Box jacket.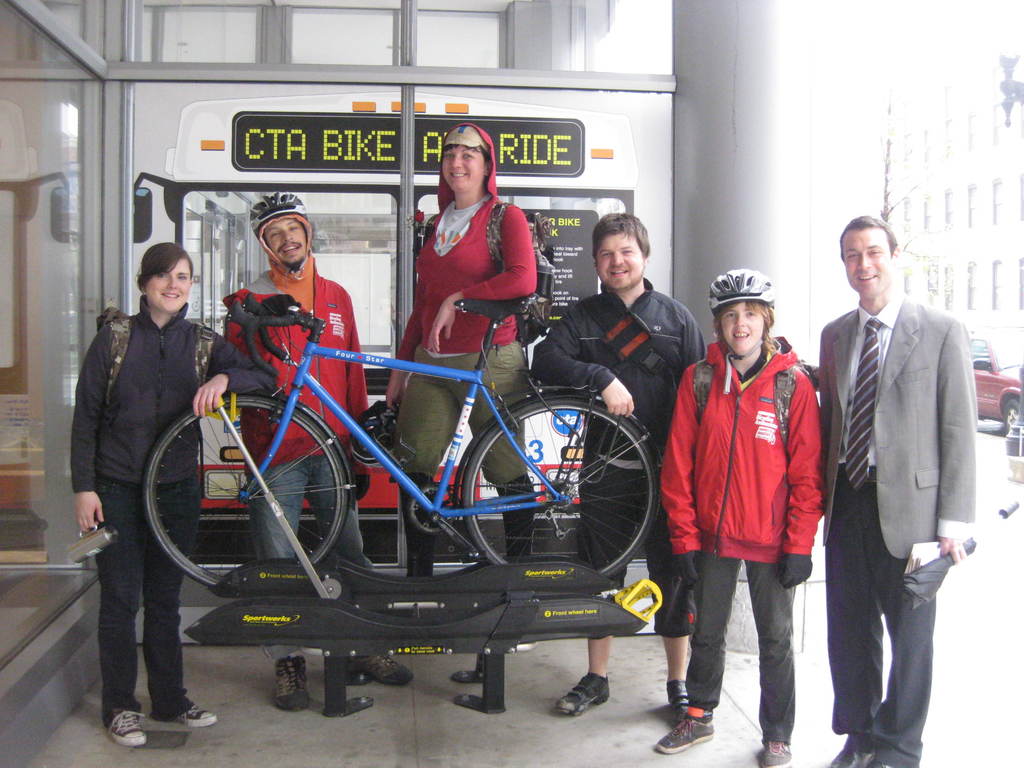
bbox=(398, 119, 541, 357).
